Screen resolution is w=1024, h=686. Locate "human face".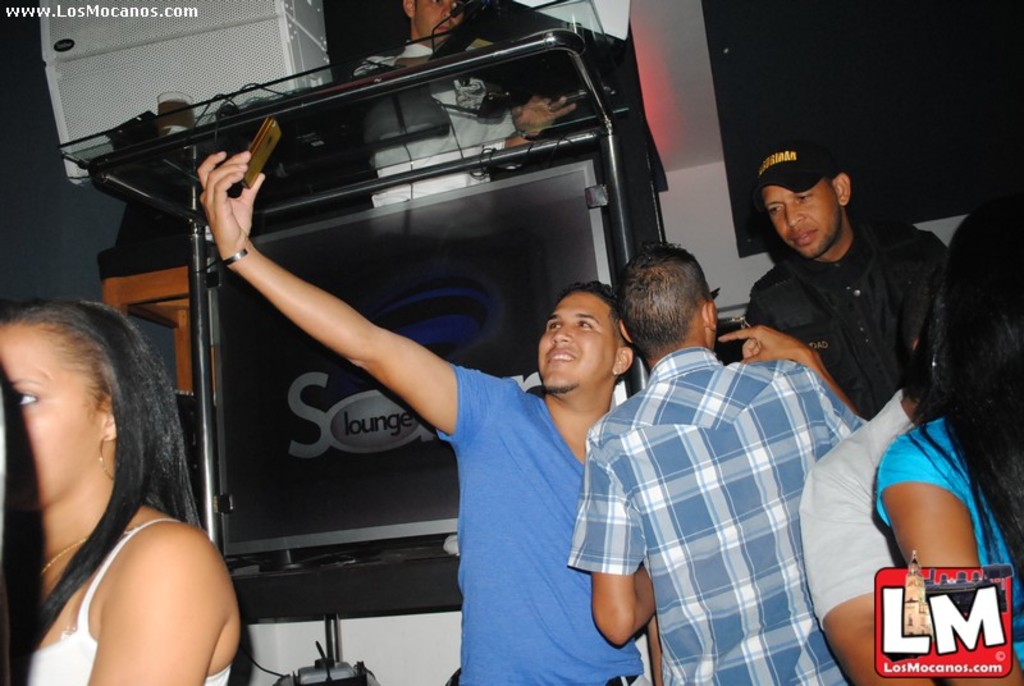
[0,325,99,507].
